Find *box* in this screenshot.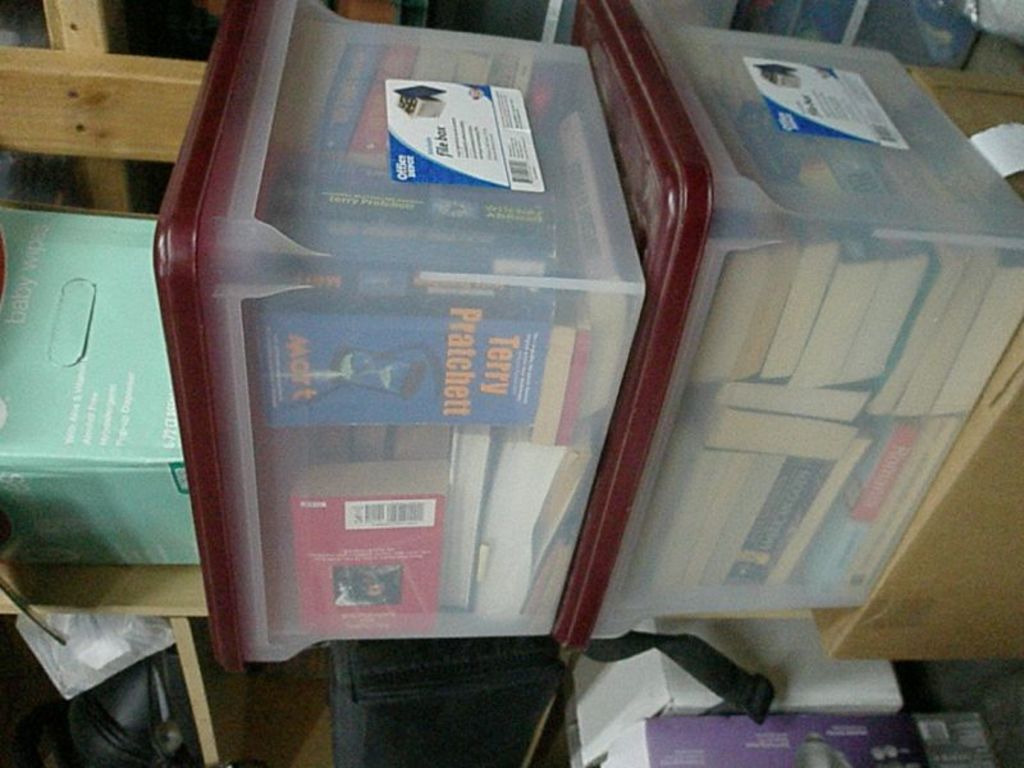
The bounding box for *box* is box(145, 0, 645, 662).
